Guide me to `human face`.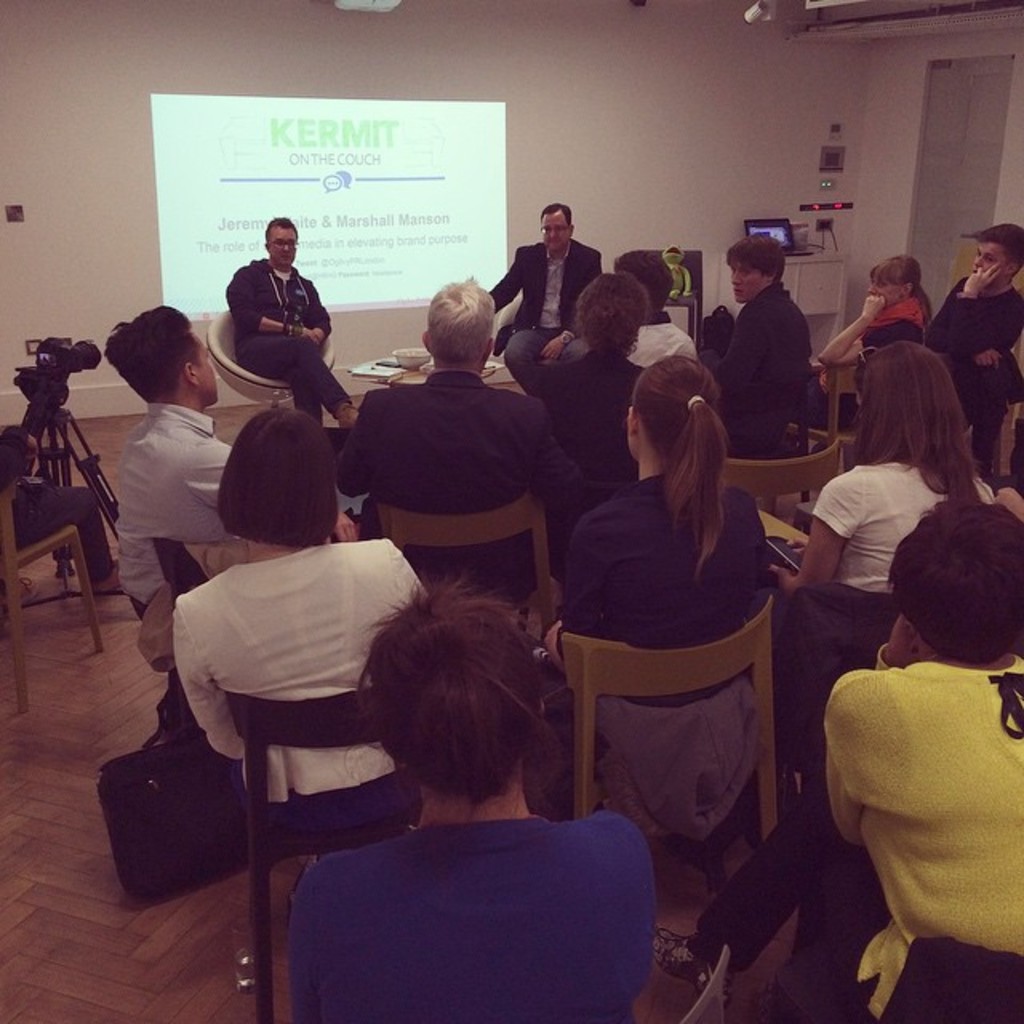
Guidance: [x1=736, y1=264, x2=762, y2=296].
